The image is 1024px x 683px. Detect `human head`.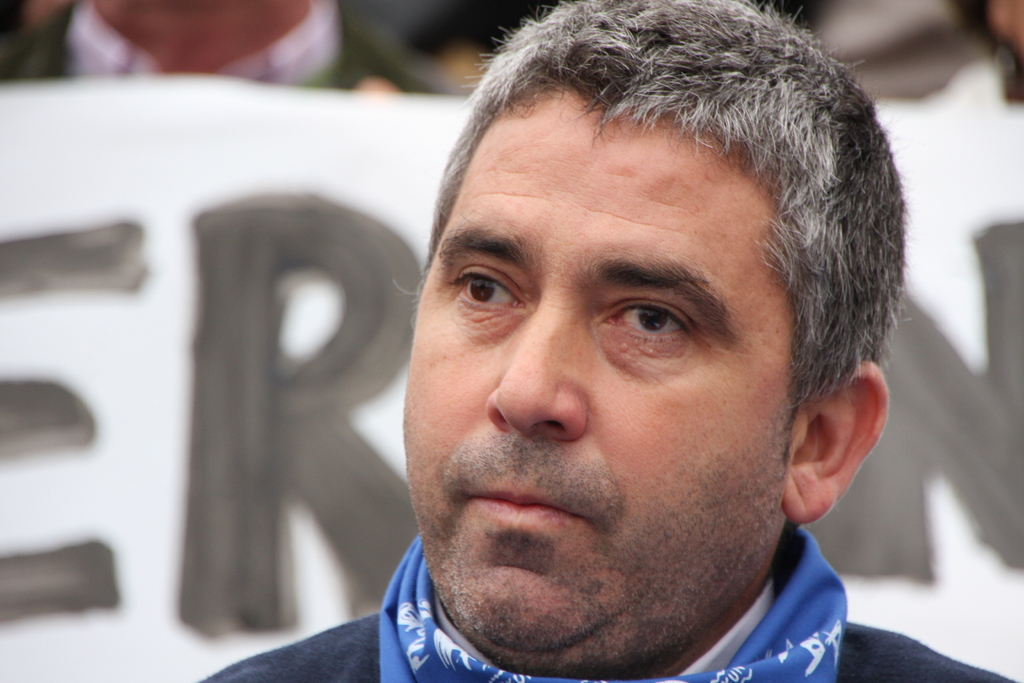
Detection: detection(393, 25, 890, 653).
